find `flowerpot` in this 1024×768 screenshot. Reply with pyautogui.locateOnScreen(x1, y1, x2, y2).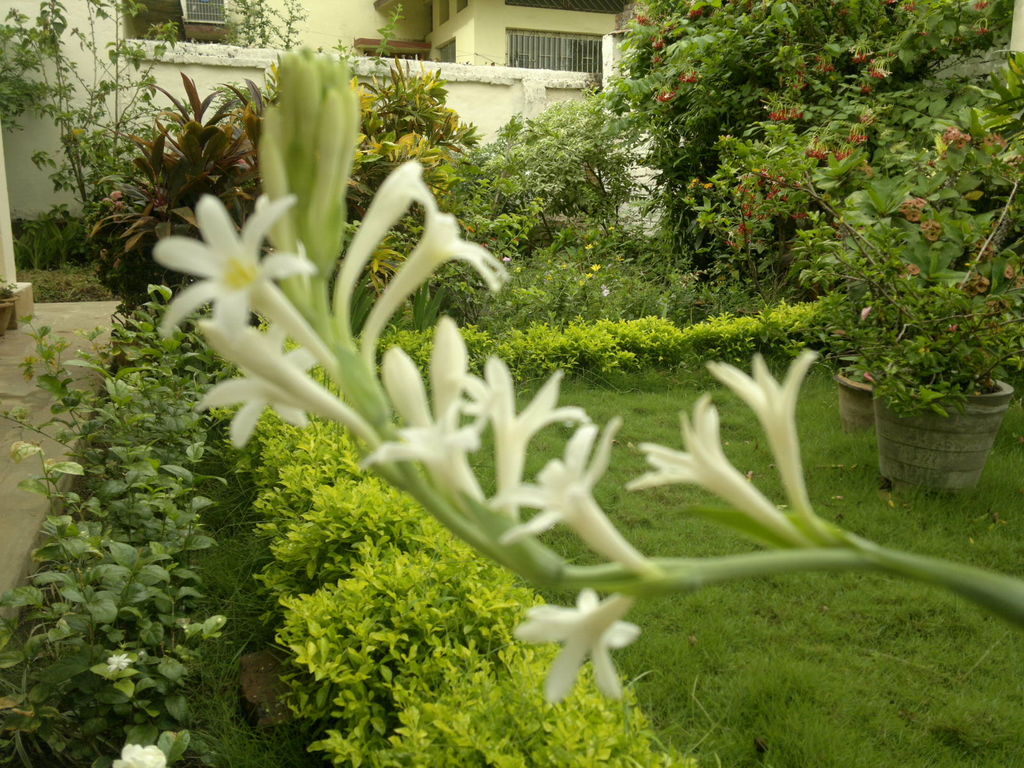
pyautogui.locateOnScreen(739, 305, 770, 317).
